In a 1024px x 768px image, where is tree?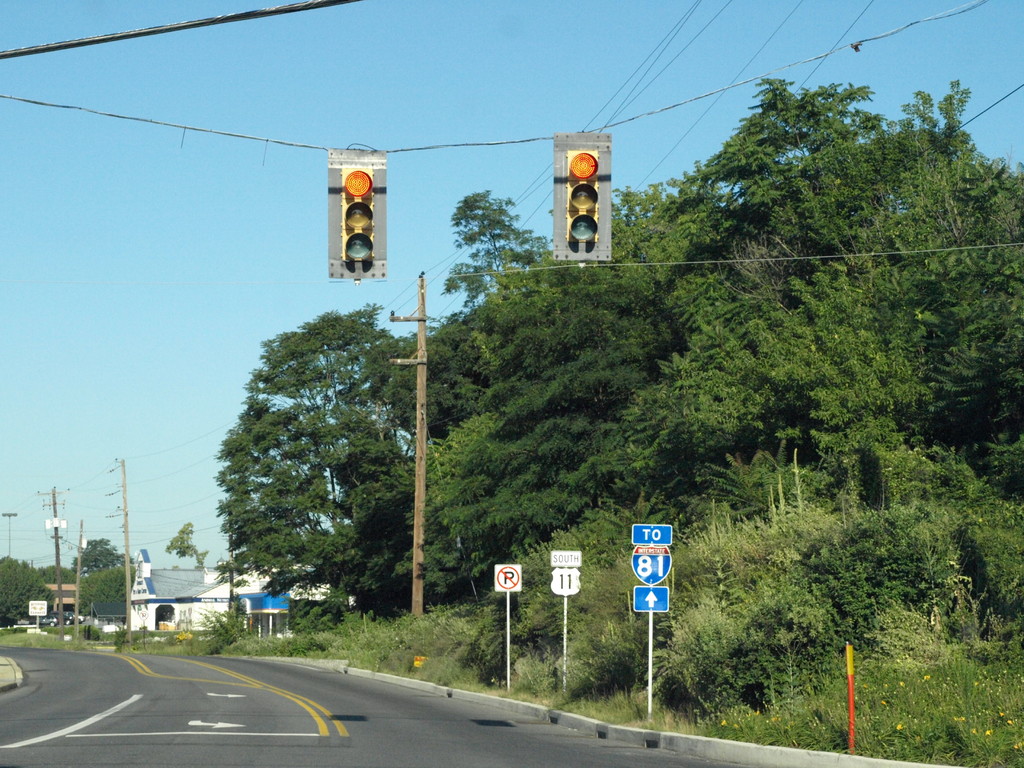
Rect(0, 552, 61, 623).
